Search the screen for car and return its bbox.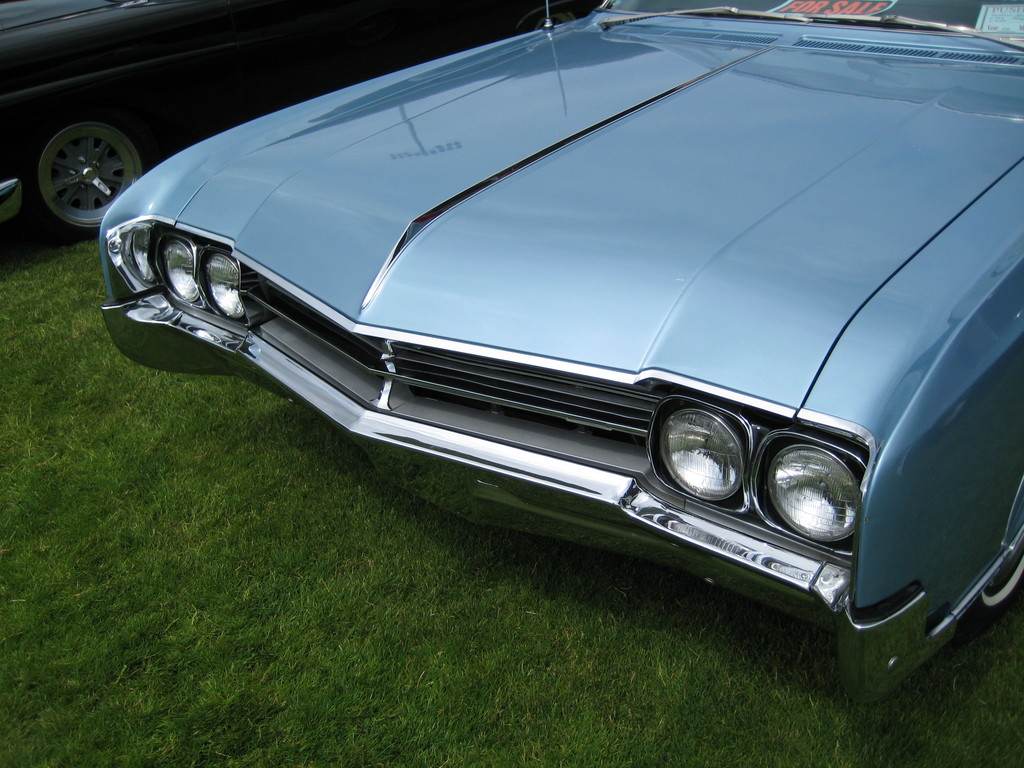
Found: 0,0,607,236.
